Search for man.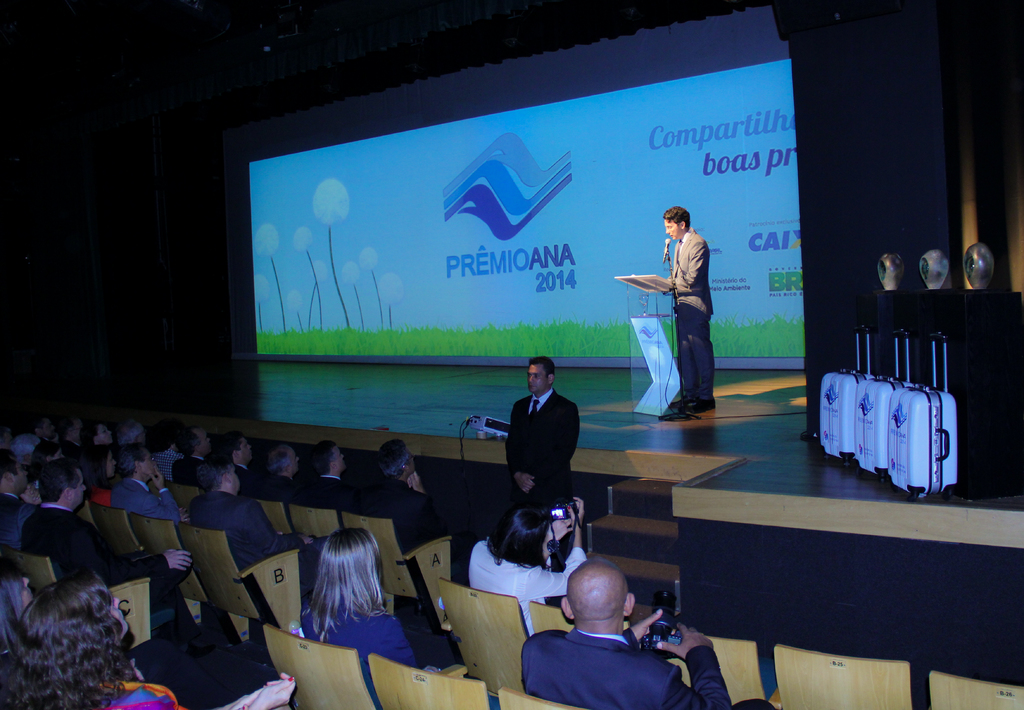
Found at Rect(500, 356, 583, 501).
